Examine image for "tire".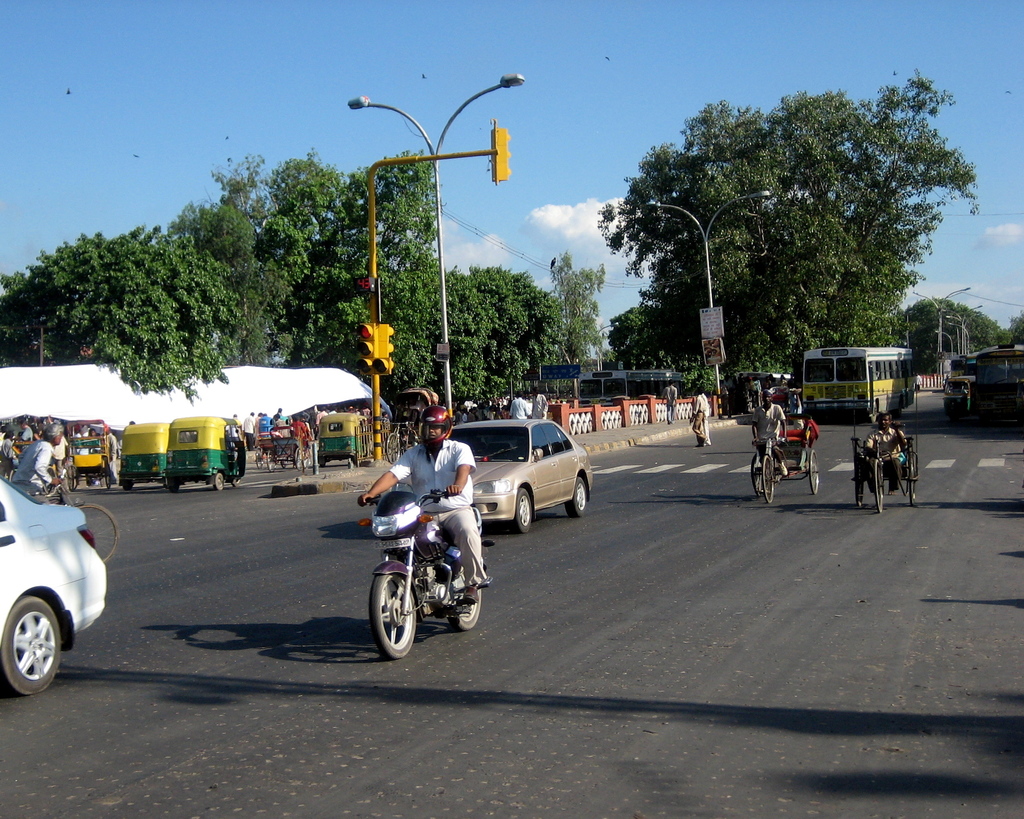
Examination result: left=748, top=447, right=765, bottom=497.
